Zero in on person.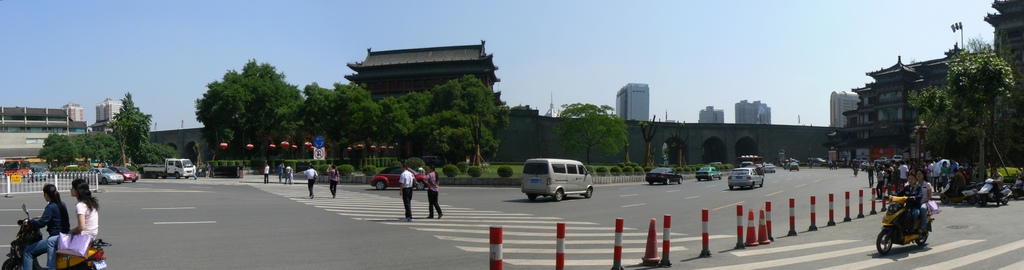
Zeroed in: locate(283, 164, 294, 183).
